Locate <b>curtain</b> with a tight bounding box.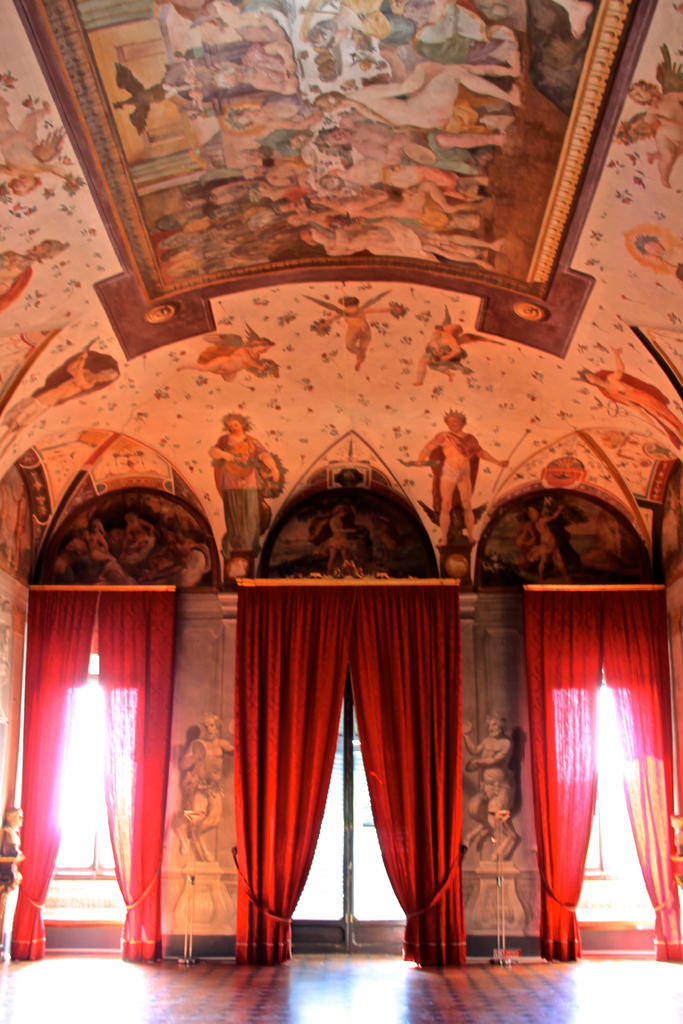
(526, 589, 600, 965).
